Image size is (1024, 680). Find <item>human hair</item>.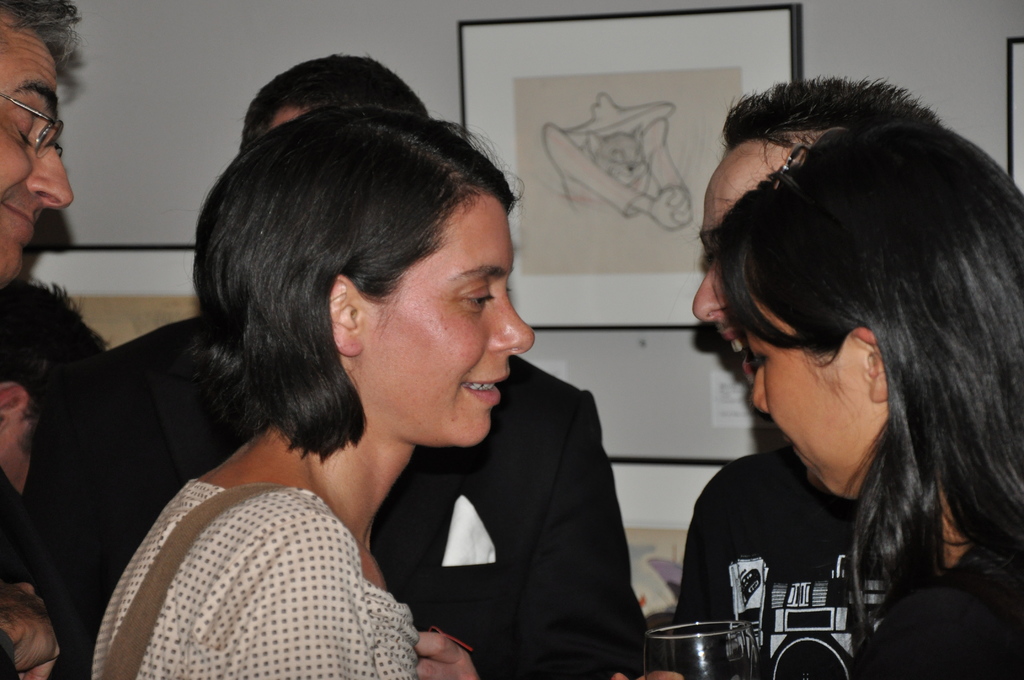
{"left": 1, "top": 0, "right": 81, "bottom": 83}.
